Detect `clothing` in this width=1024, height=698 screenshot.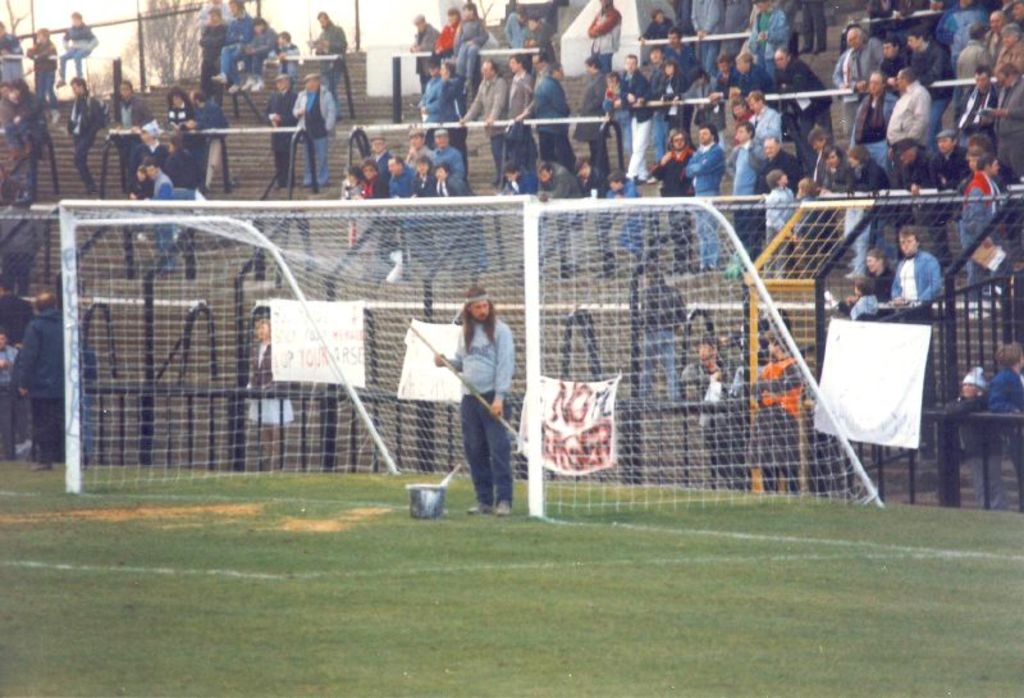
Detection: <bbox>10, 101, 47, 197</bbox>.
